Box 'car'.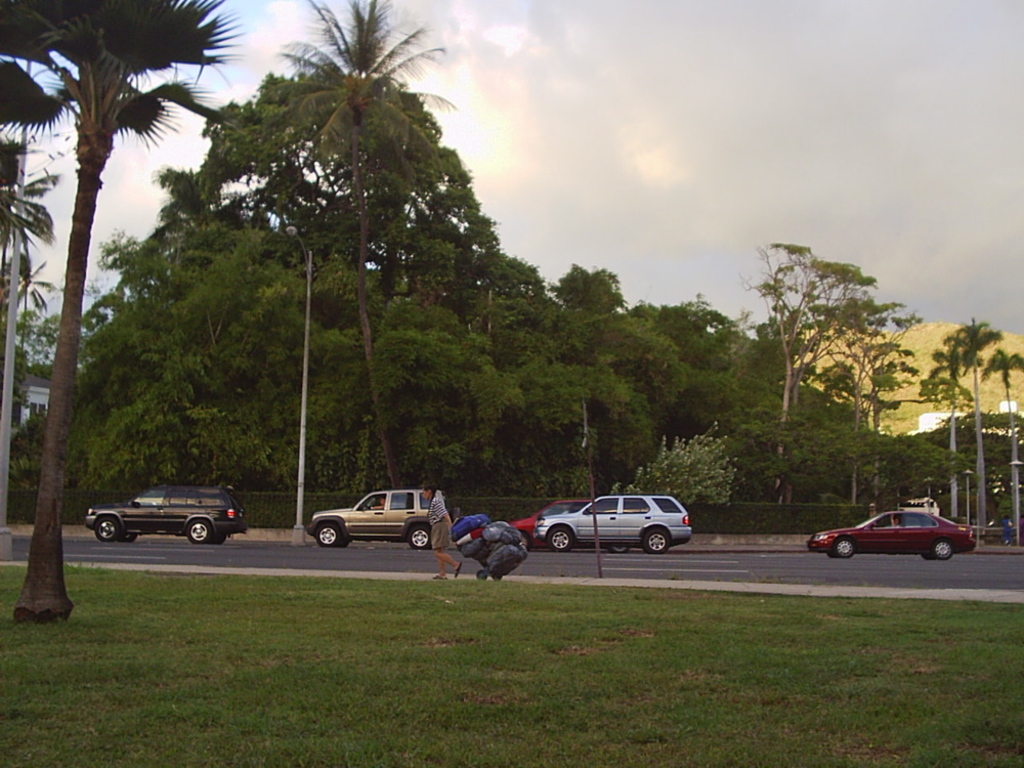
pyautogui.locateOnScreen(811, 508, 981, 560).
